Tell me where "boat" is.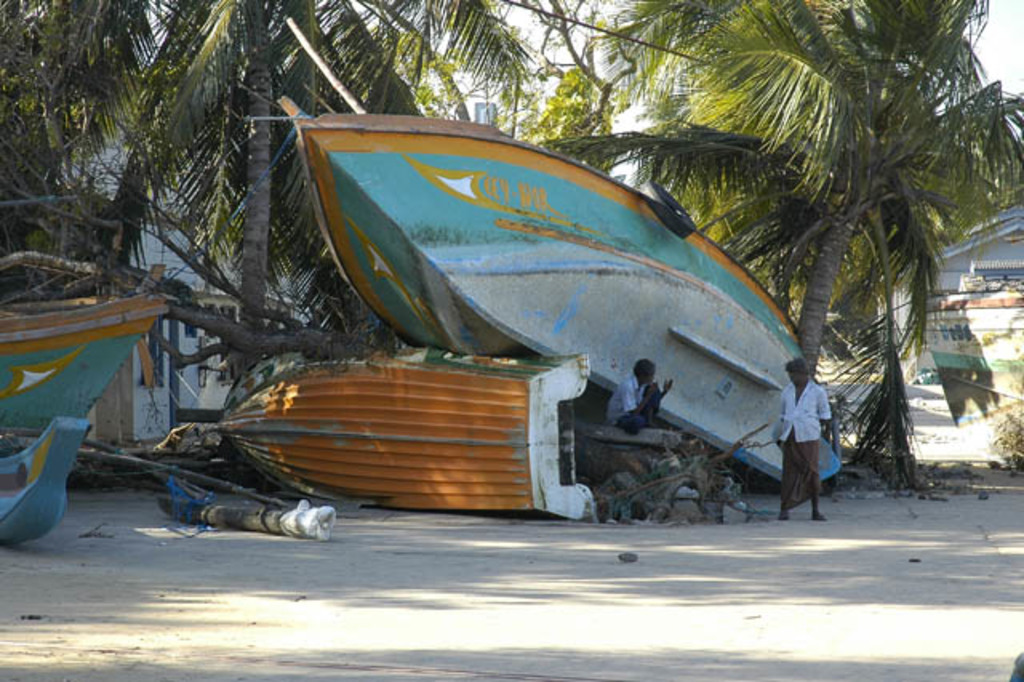
"boat" is at x1=219, y1=336, x2=598, y2=536.
